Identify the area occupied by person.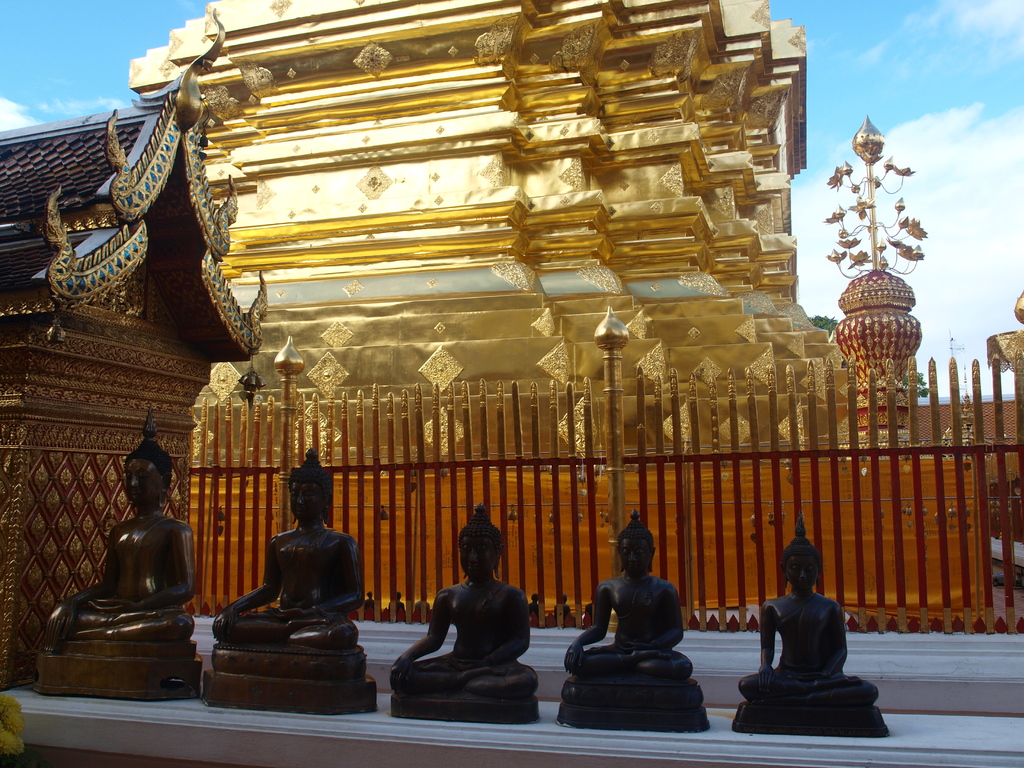
Area: <region>739, 515, 883, 707</region>.
